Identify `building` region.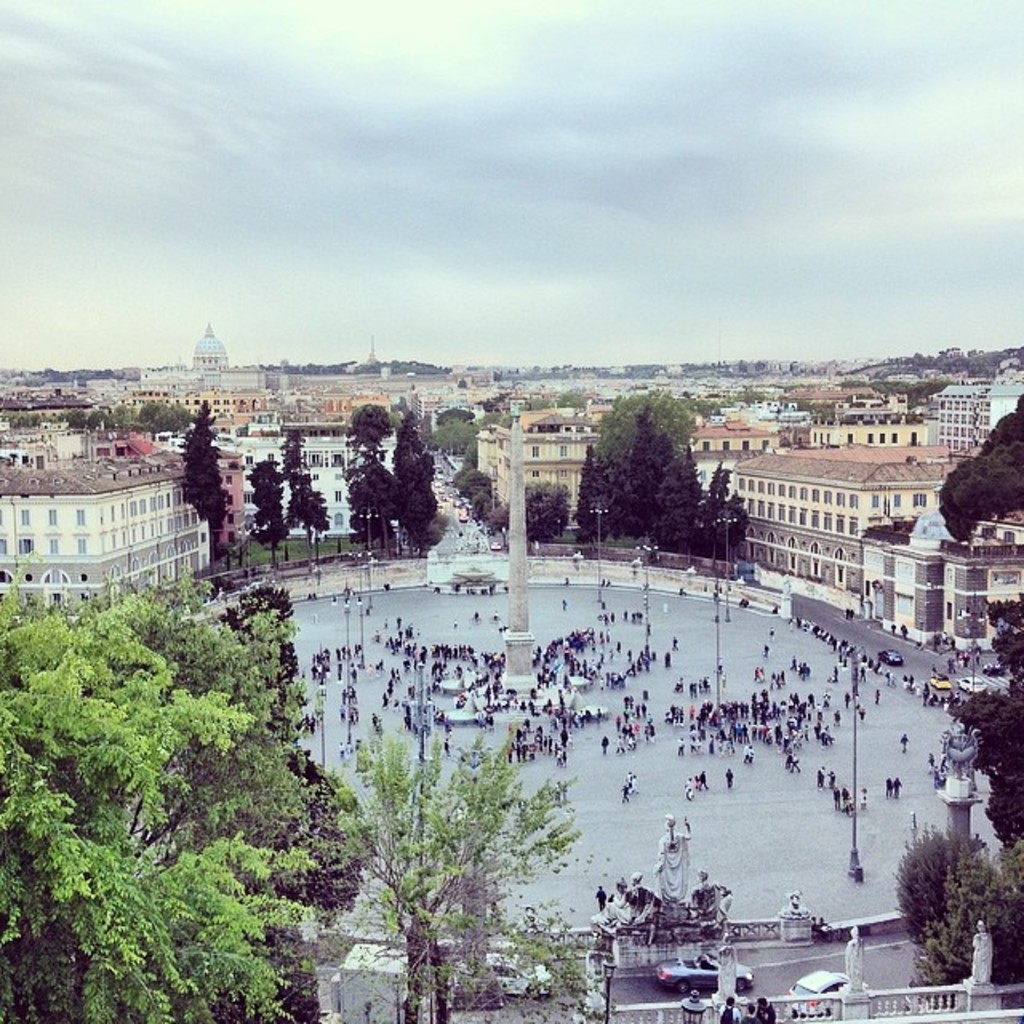
Region: region(822, 422, 915, 440).
